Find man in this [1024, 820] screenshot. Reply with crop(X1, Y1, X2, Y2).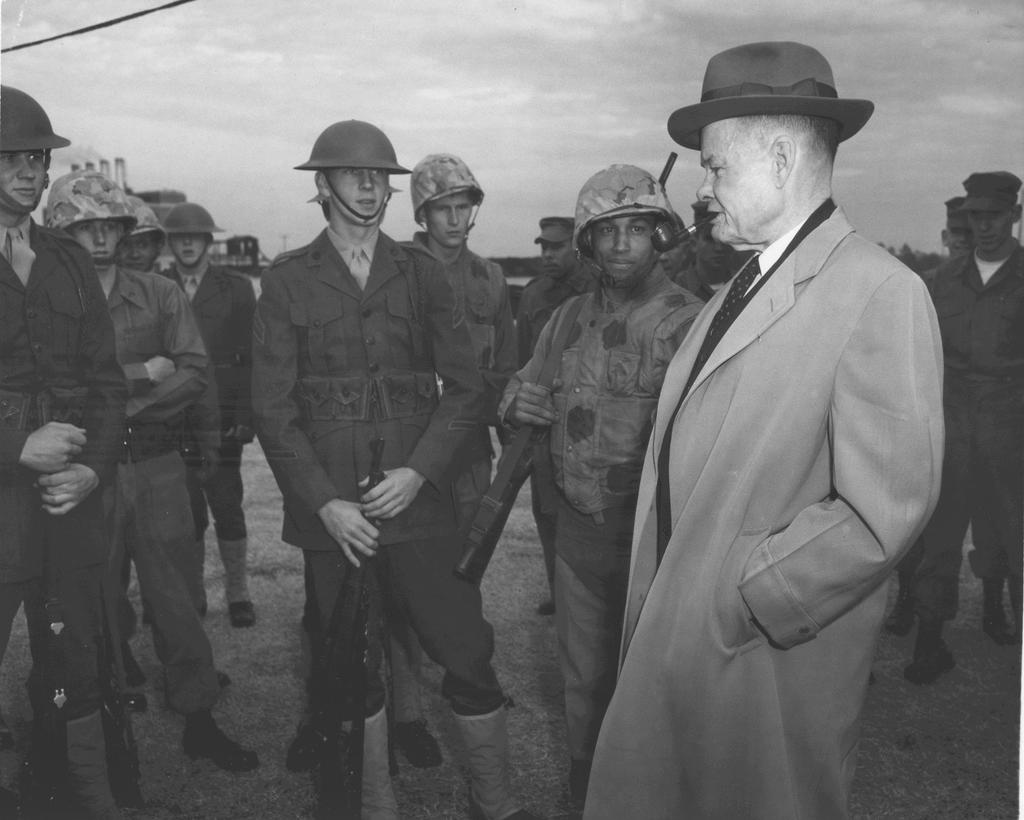
crop(675, 199, 741, 307).
